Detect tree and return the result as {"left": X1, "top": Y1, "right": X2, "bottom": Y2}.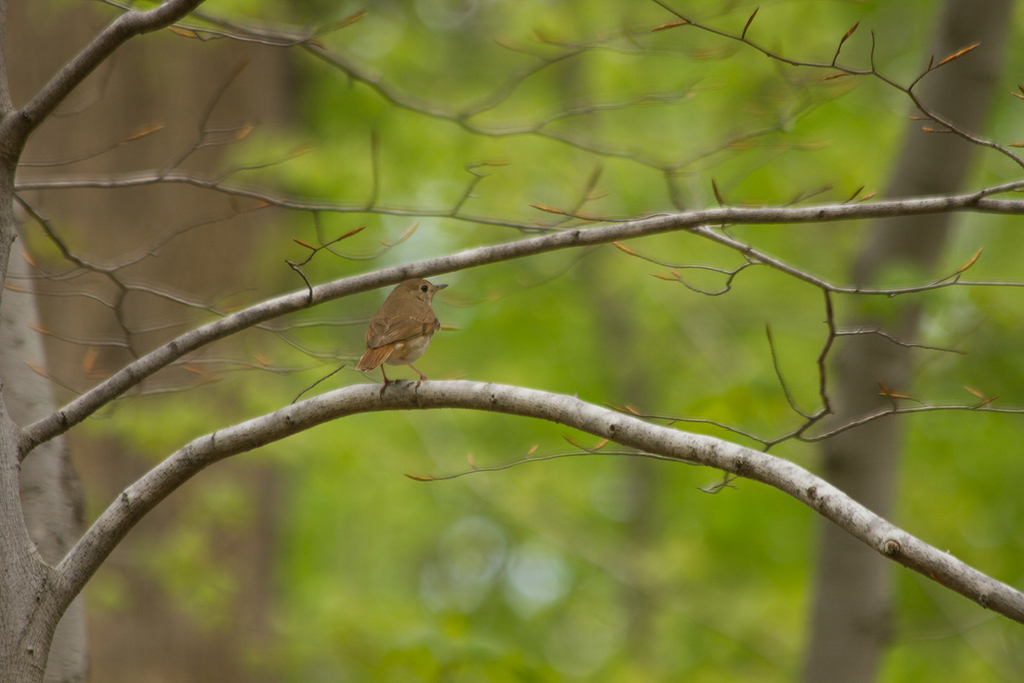
{"left": 0, "top": 0, "right": 1023, "bottom": 682}.
